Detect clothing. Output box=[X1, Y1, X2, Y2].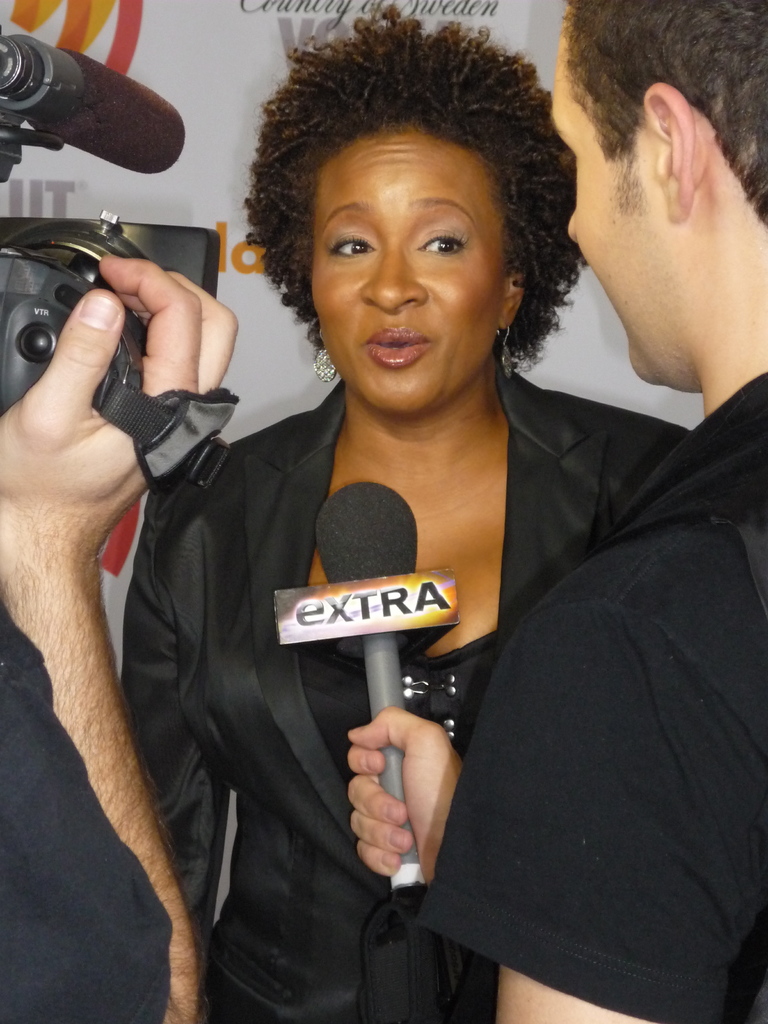
box=[420, 357, 767, 1023].
